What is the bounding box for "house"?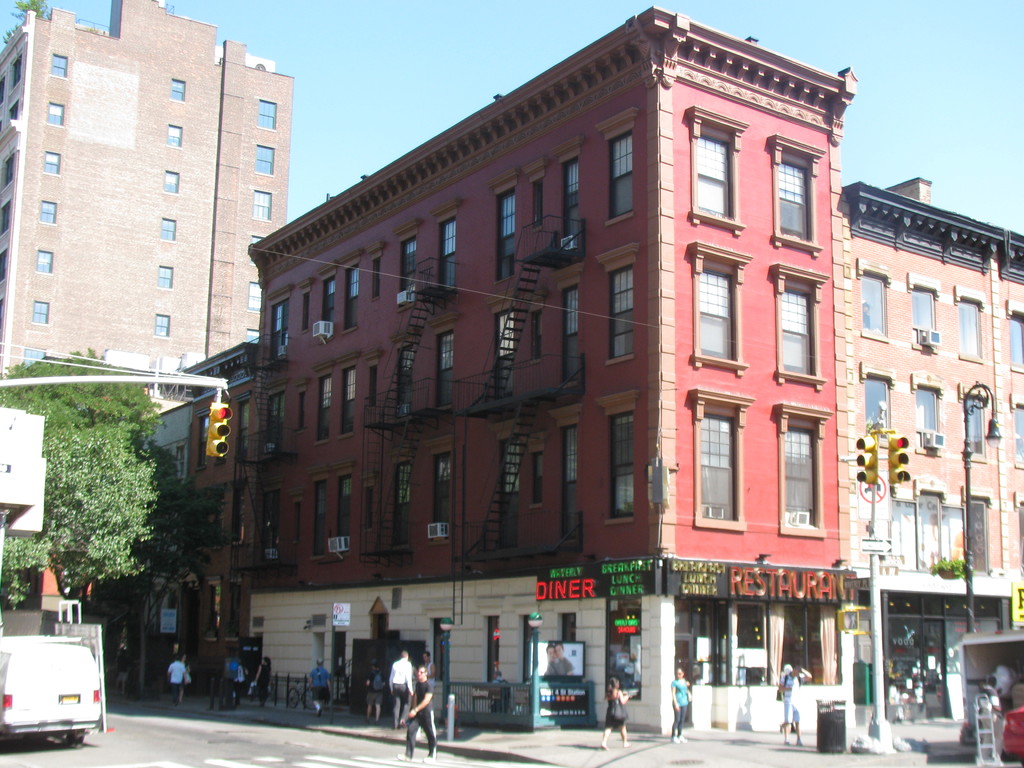
<region>120, 337, 260, 707</region>.
